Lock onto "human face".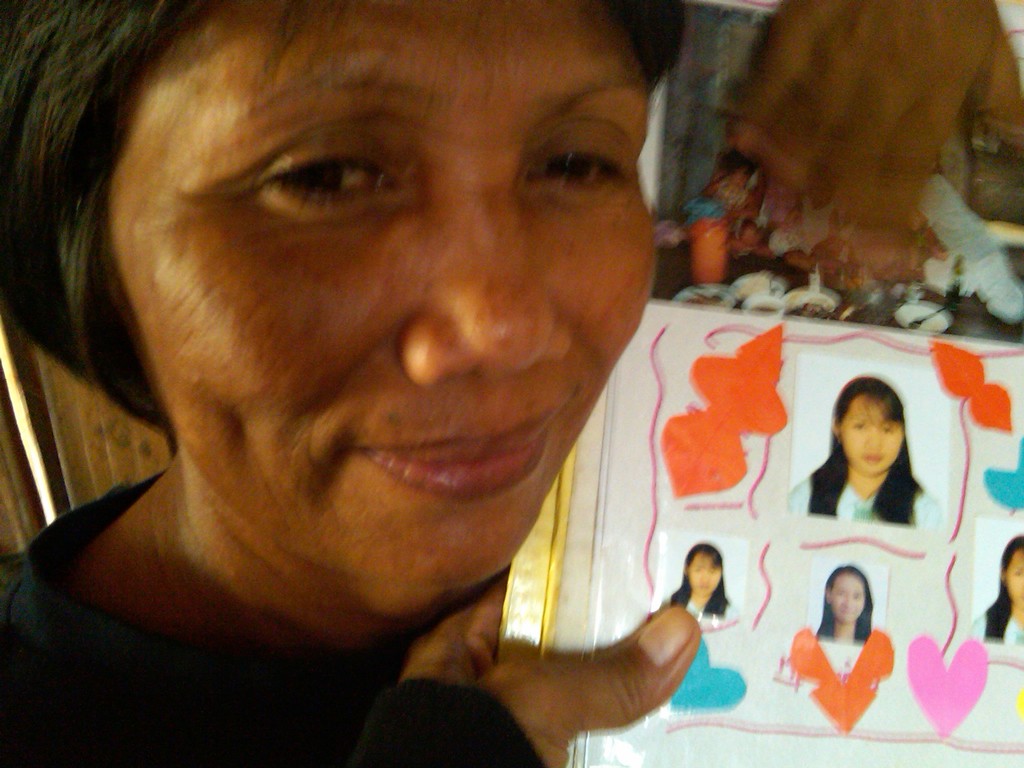
Locked: pyautogui.locateOnScreen(1010, 549, 1023, 605).
